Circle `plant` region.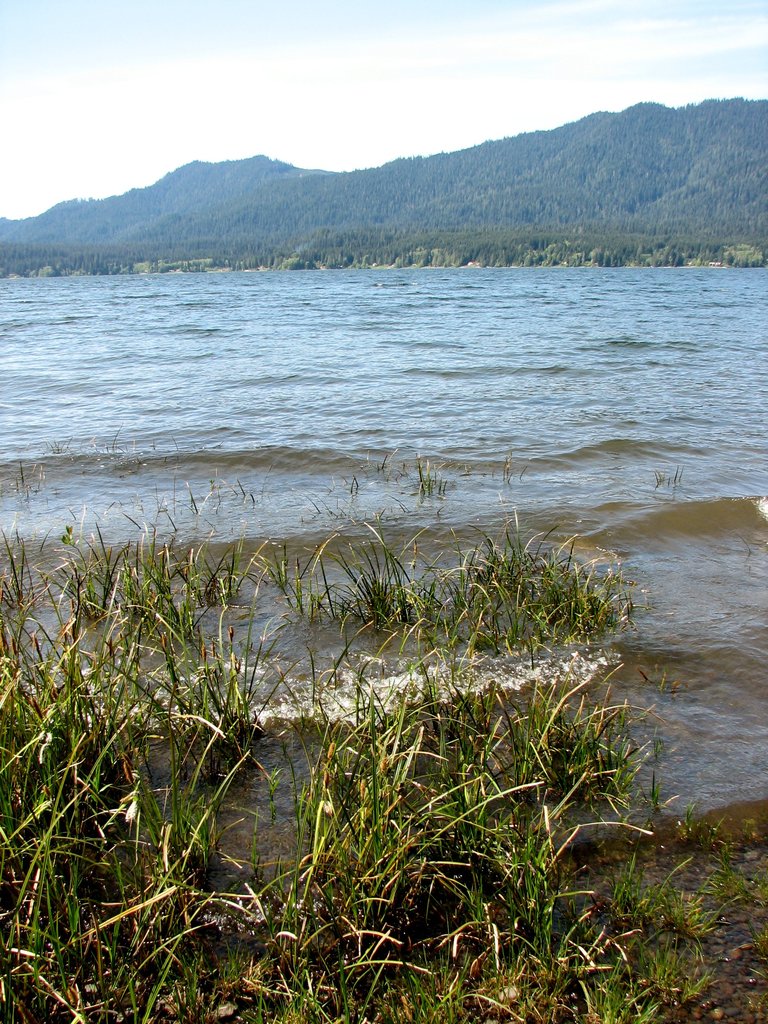
Region: (x1=490, y1=447, x2=529, y2=487).
